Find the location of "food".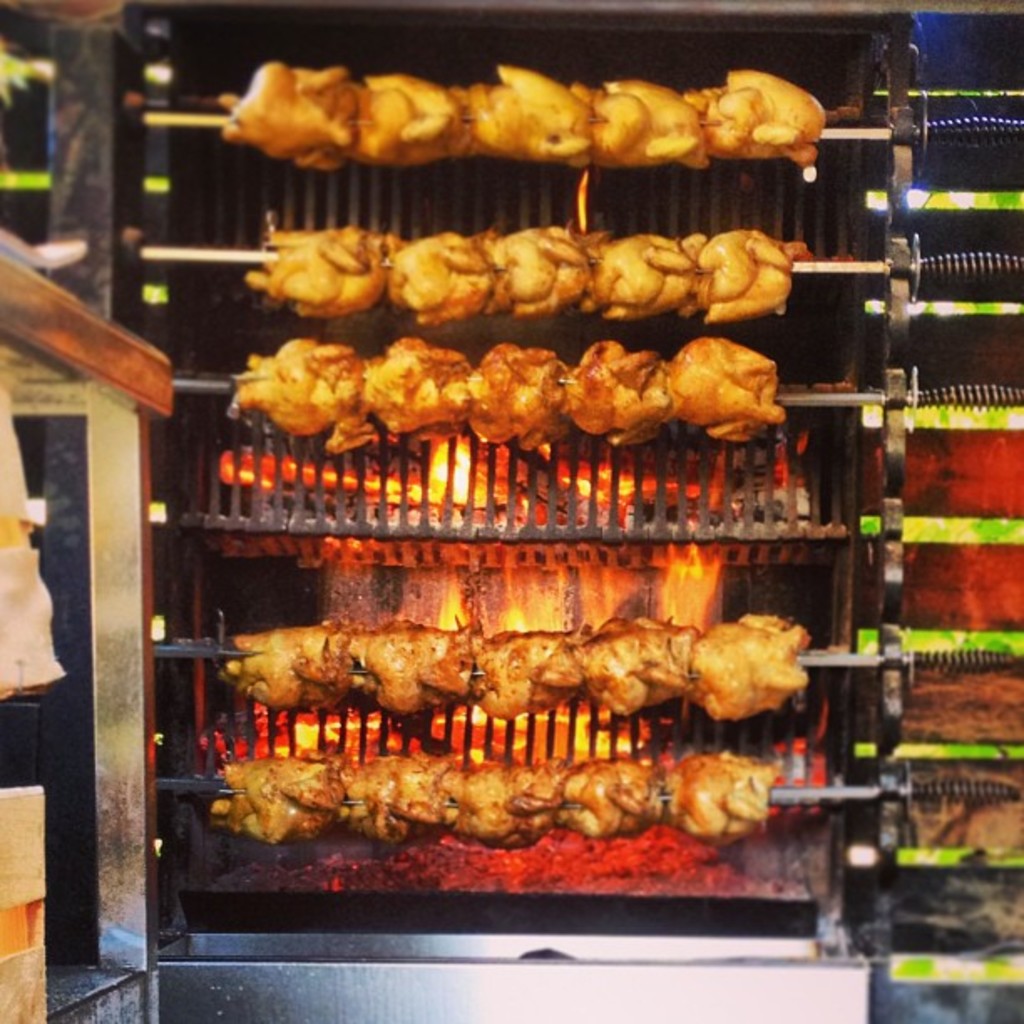
Location: bbox(554, 751, 659, 847).
